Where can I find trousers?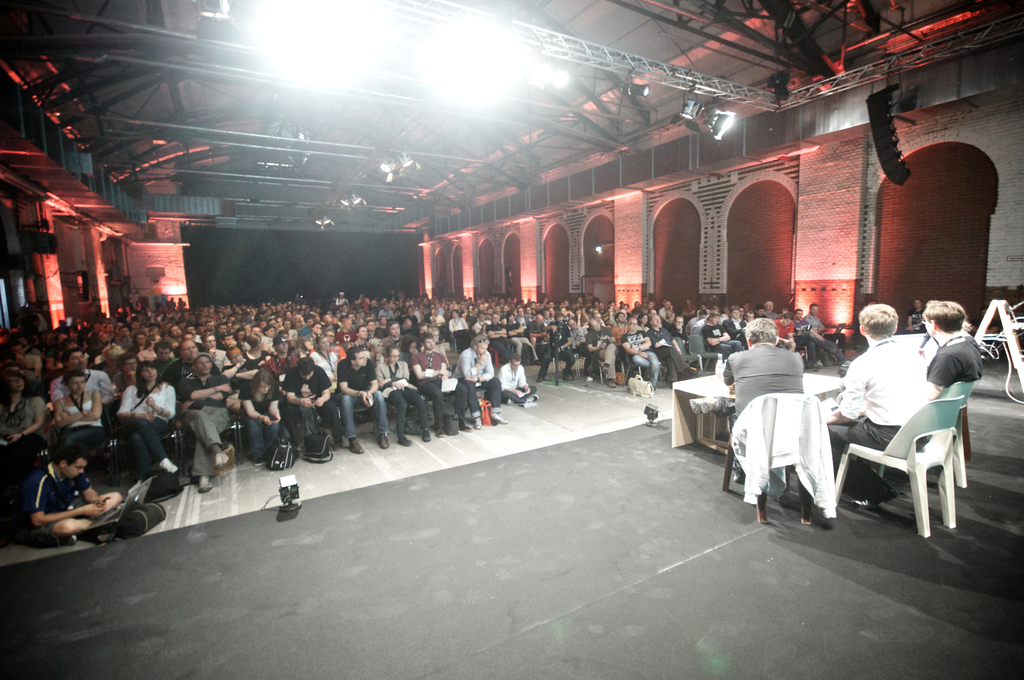
You can find it at <bbox>422, 376, 467, 426</bbox>.
